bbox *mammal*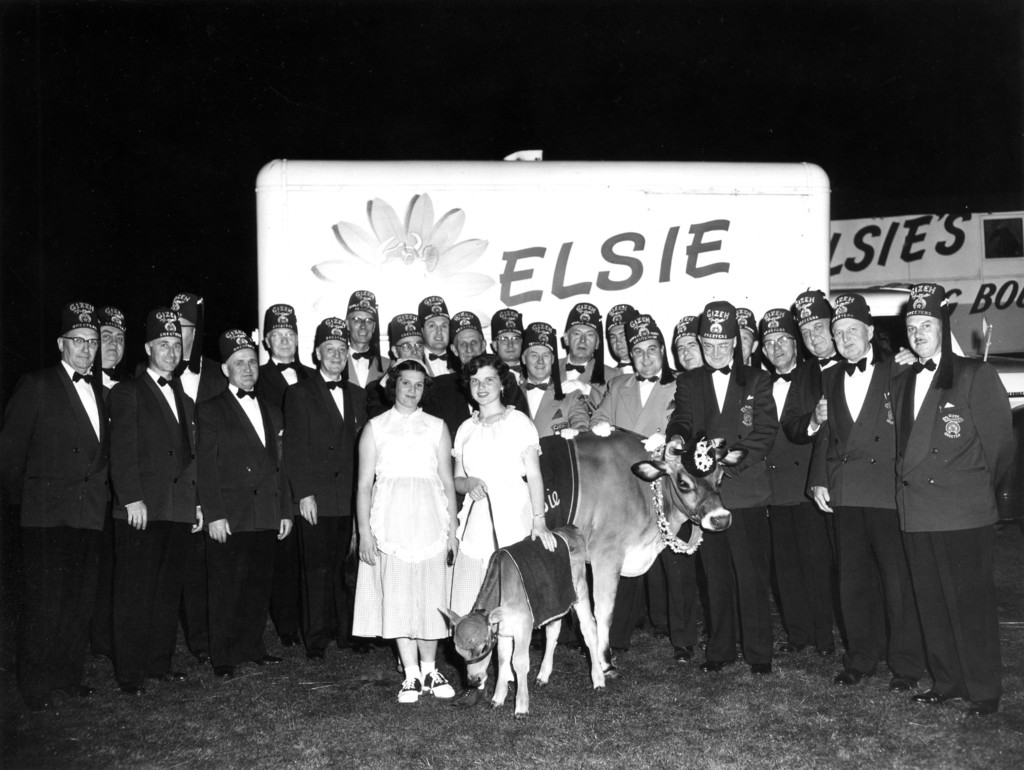
crop(356, 355, 460, 707)
